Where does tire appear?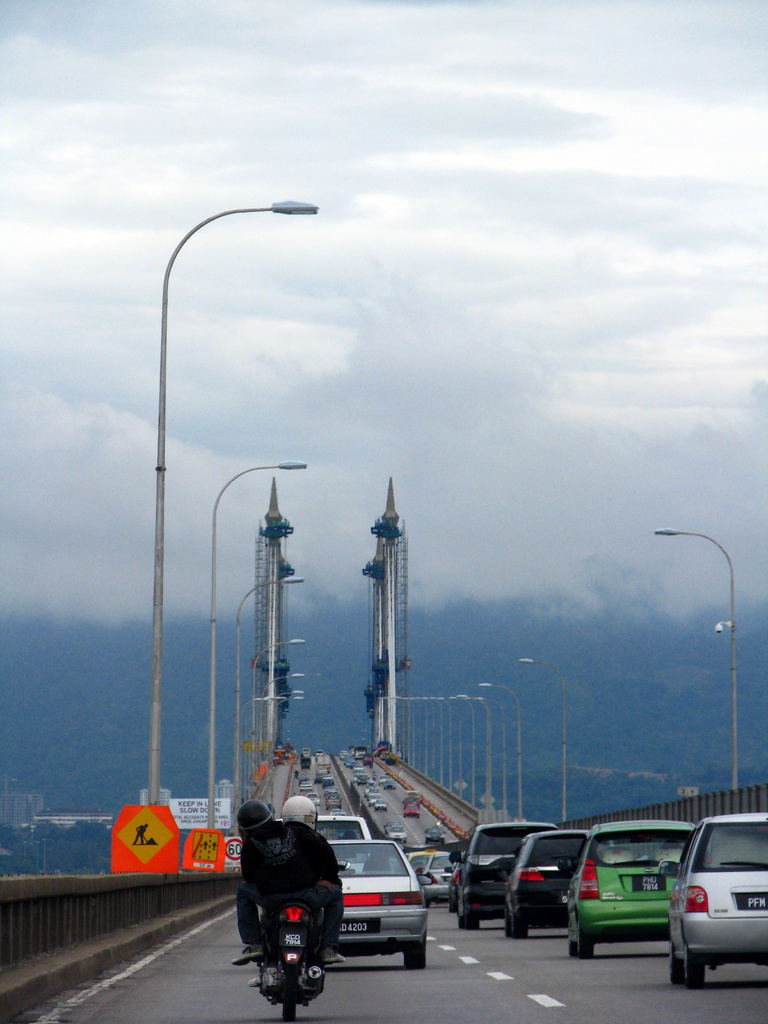
Appears at bbox=(282, 964, 299, 1022).
